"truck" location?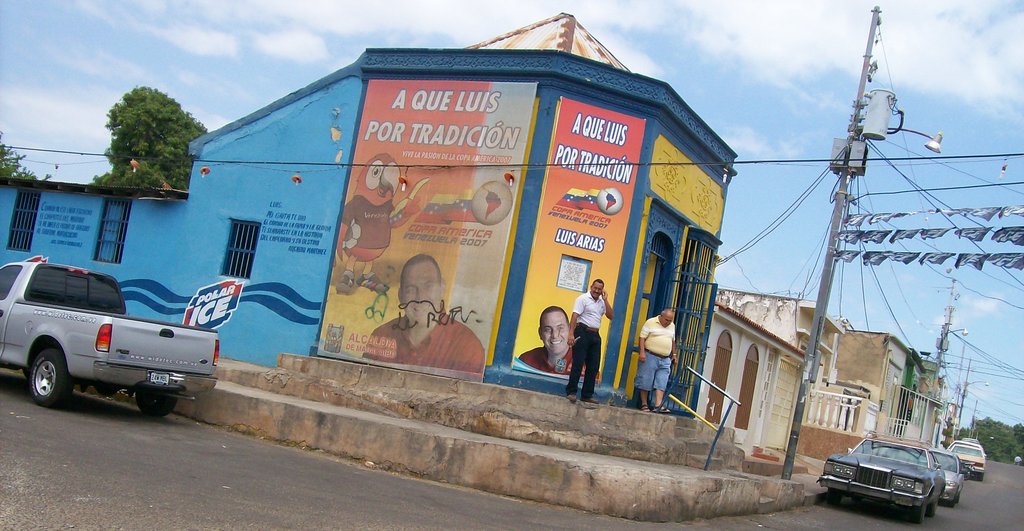
Rect(2, 256, 253, 420)
